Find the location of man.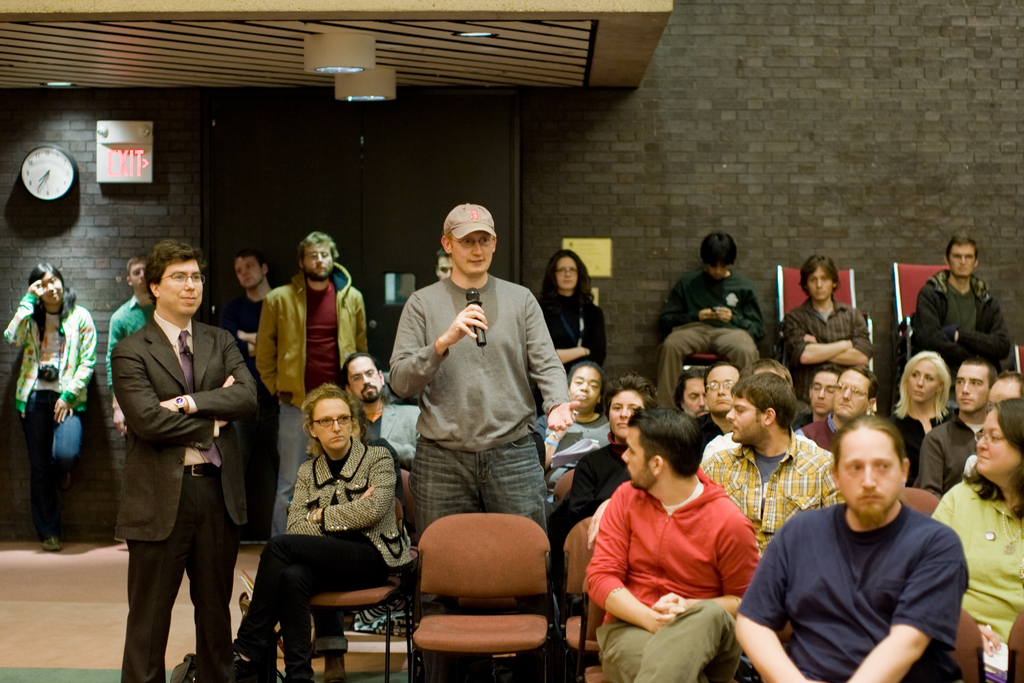
Location: rect(963, 375, 1023, 478).
